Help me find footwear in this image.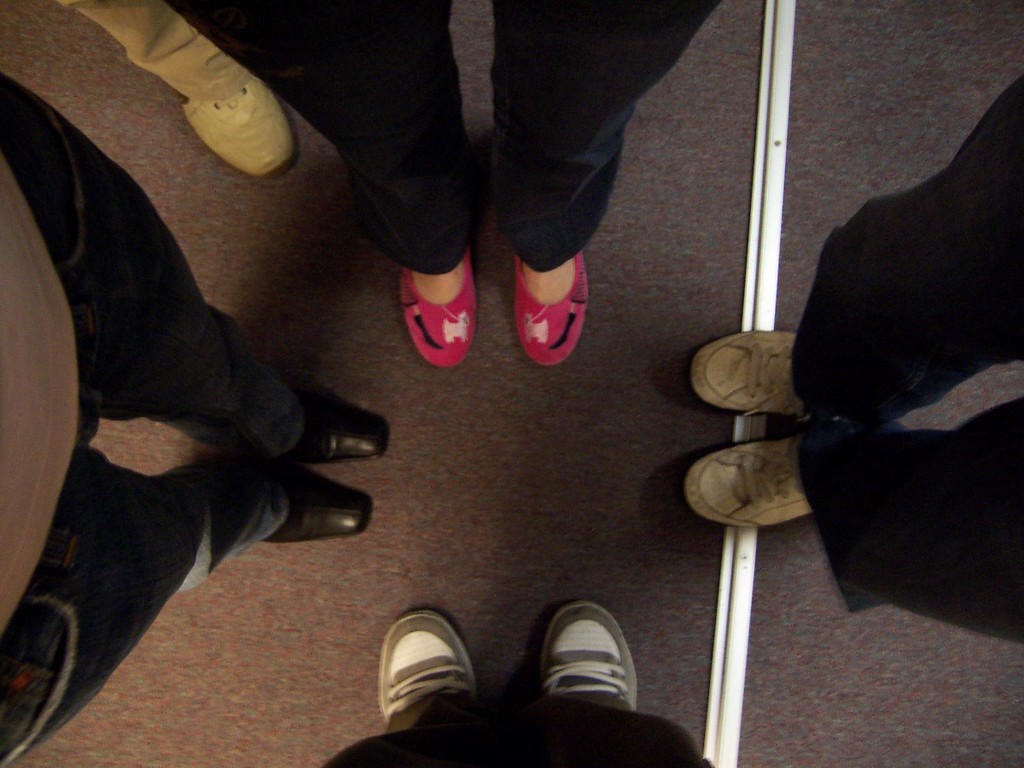
Found it: rect(695, 330, 799, 417).
